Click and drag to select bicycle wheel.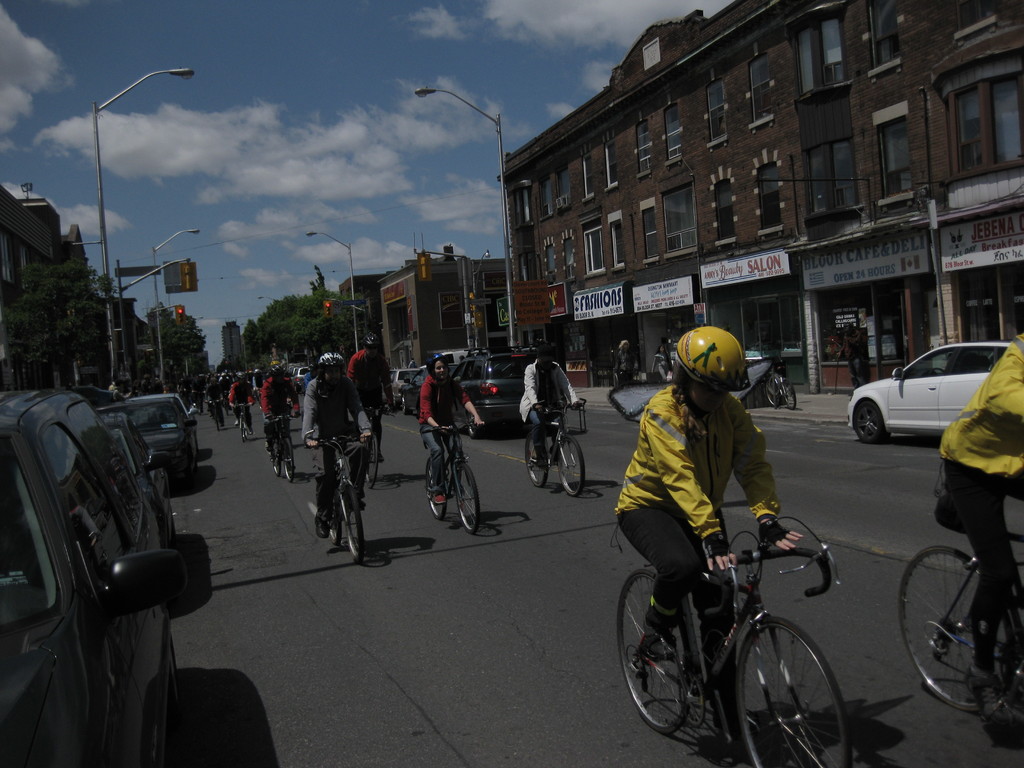
Selection: (left=905, top=554, right=994, bottom=703).
